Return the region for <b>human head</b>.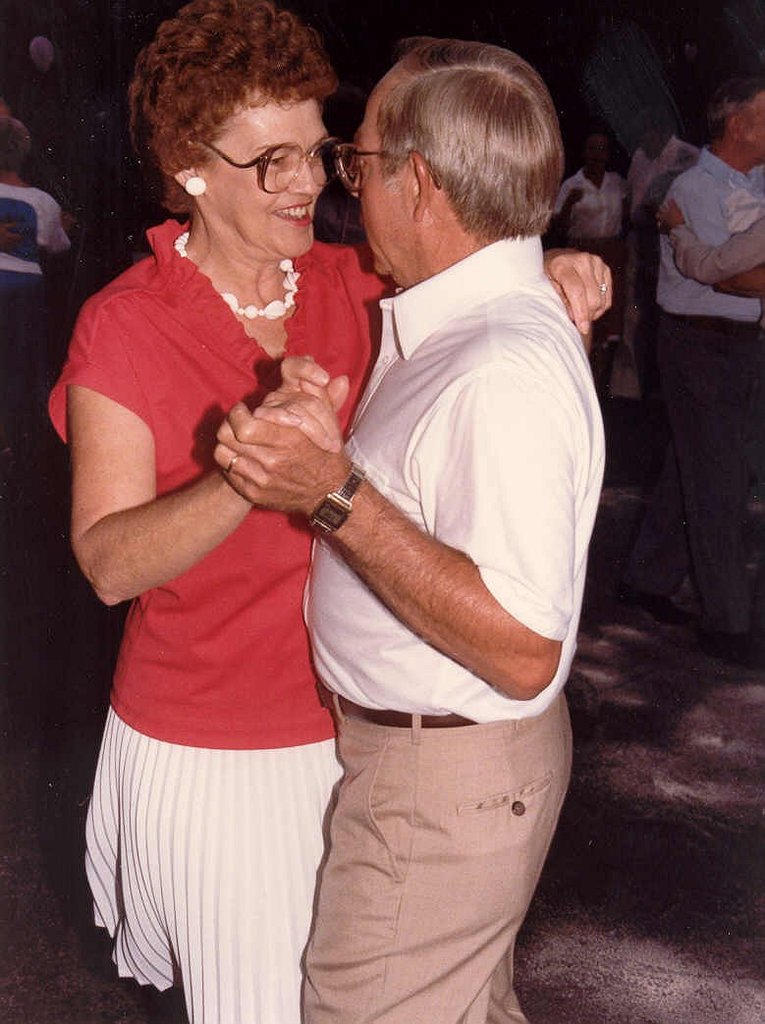
bbox(316, 26, 579, 273).
